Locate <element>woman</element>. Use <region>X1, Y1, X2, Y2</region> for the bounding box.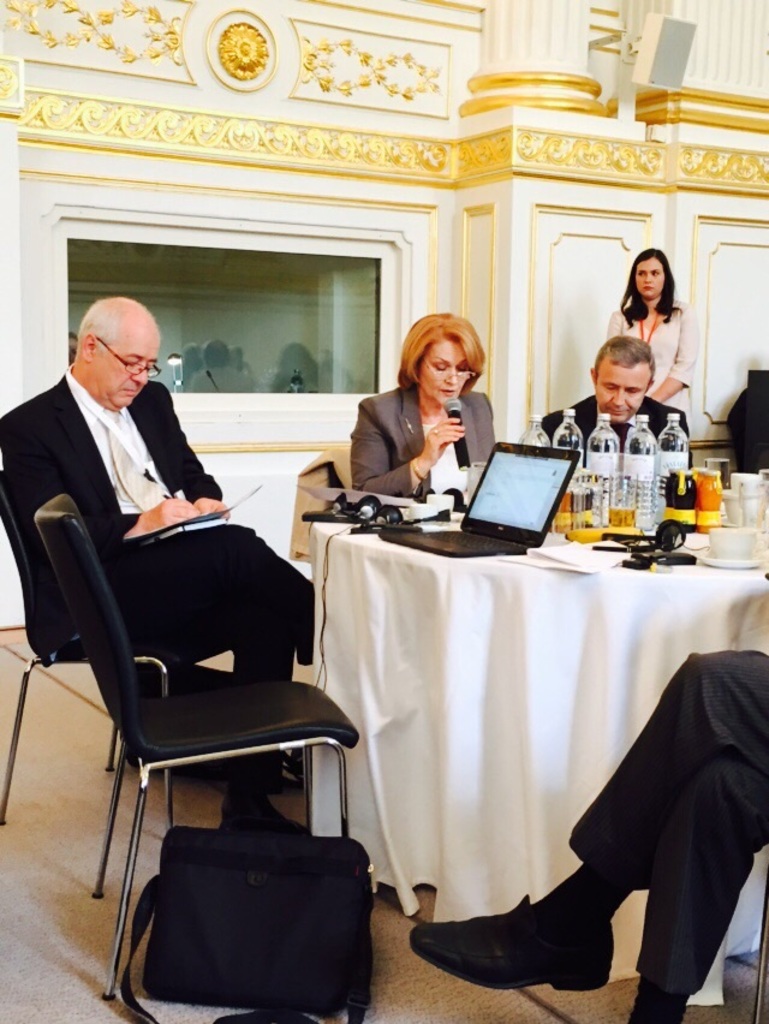
<region>606, 248, 692, 443</region>.
